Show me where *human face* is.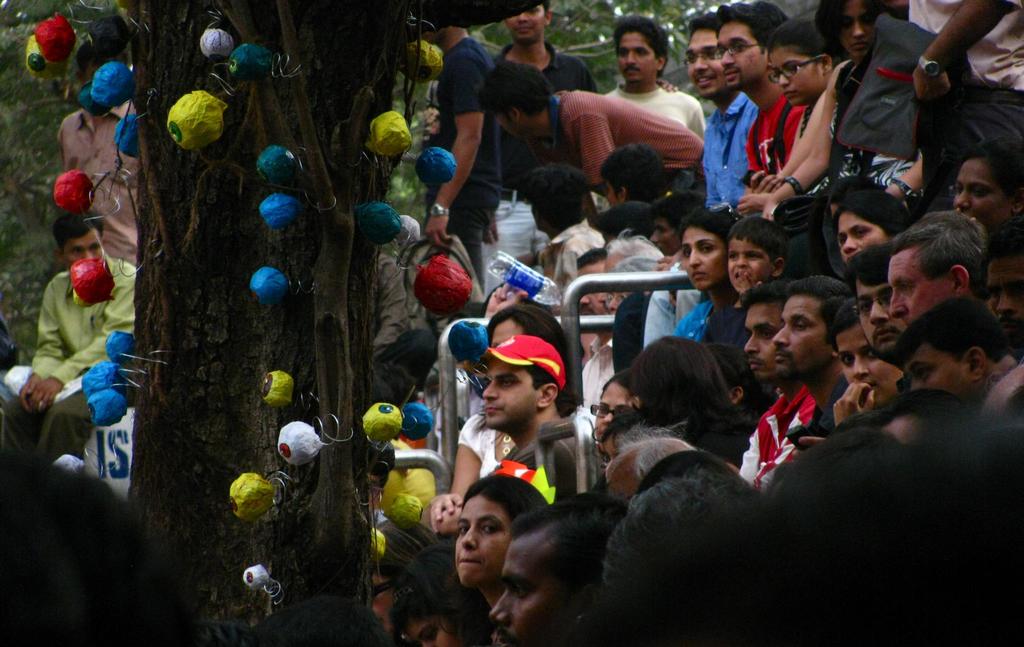
*human face* is at 831,209,884,271.
